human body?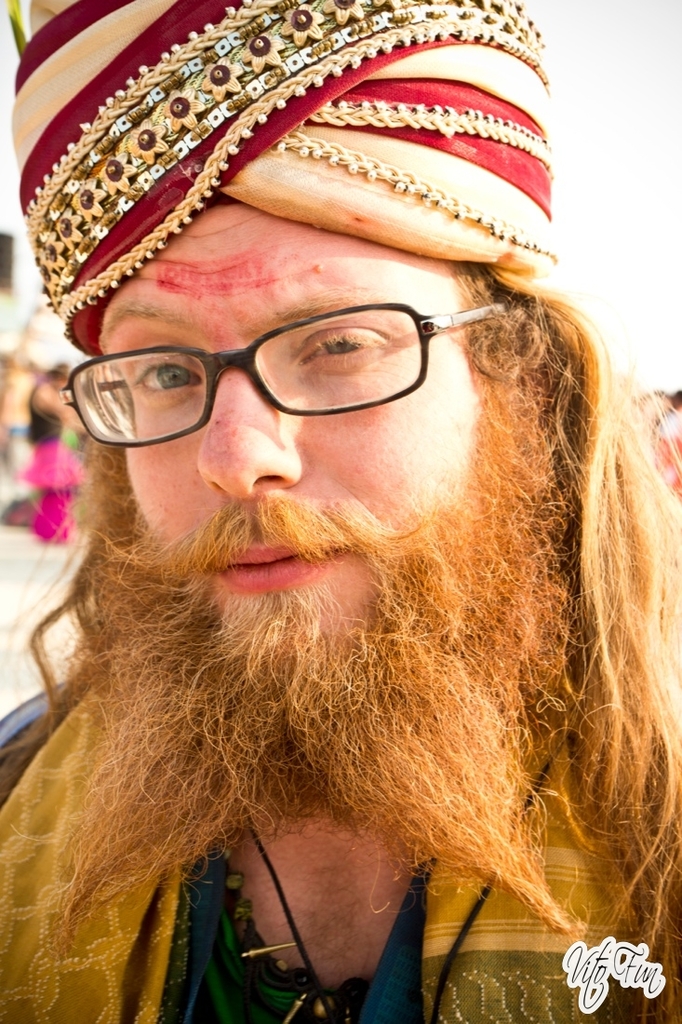
15/384/96/536
